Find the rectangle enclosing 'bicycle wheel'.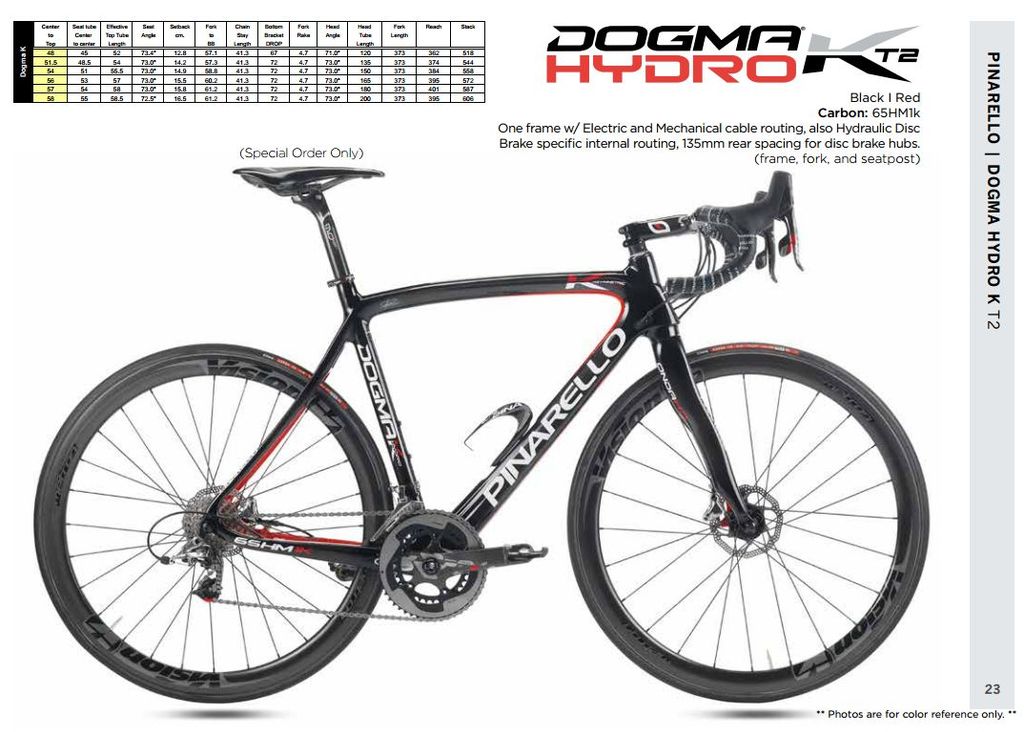
[left=564, top=336, right=930, bottom=704].
